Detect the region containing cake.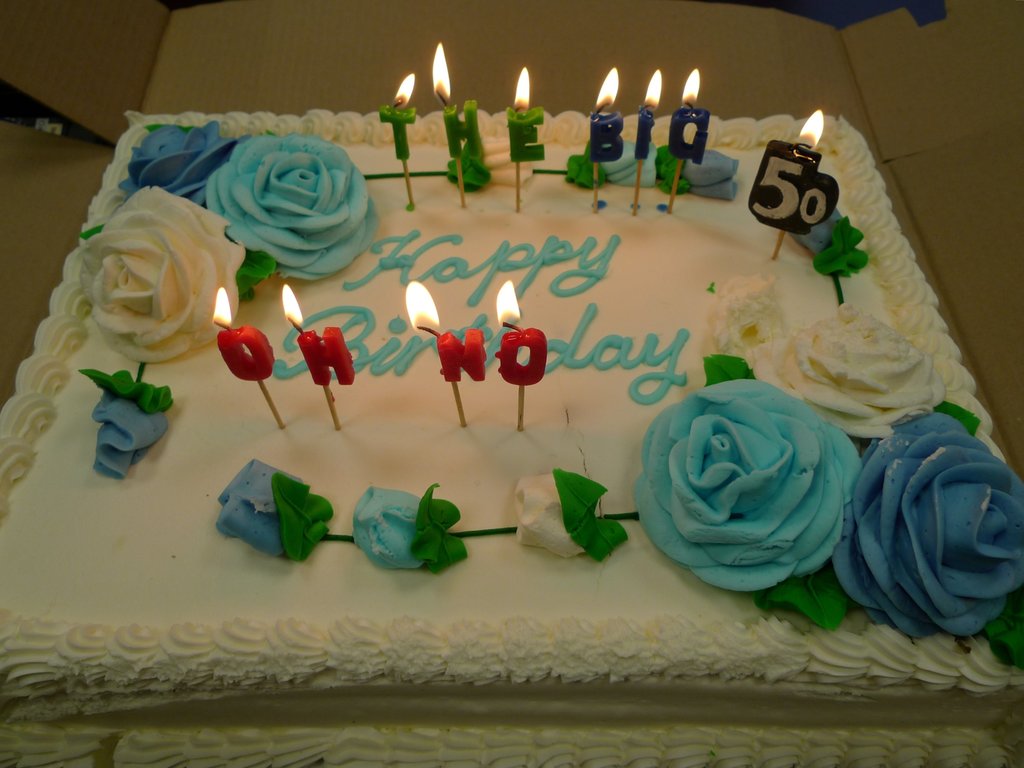
rect(0, 108, 1023, 767).
